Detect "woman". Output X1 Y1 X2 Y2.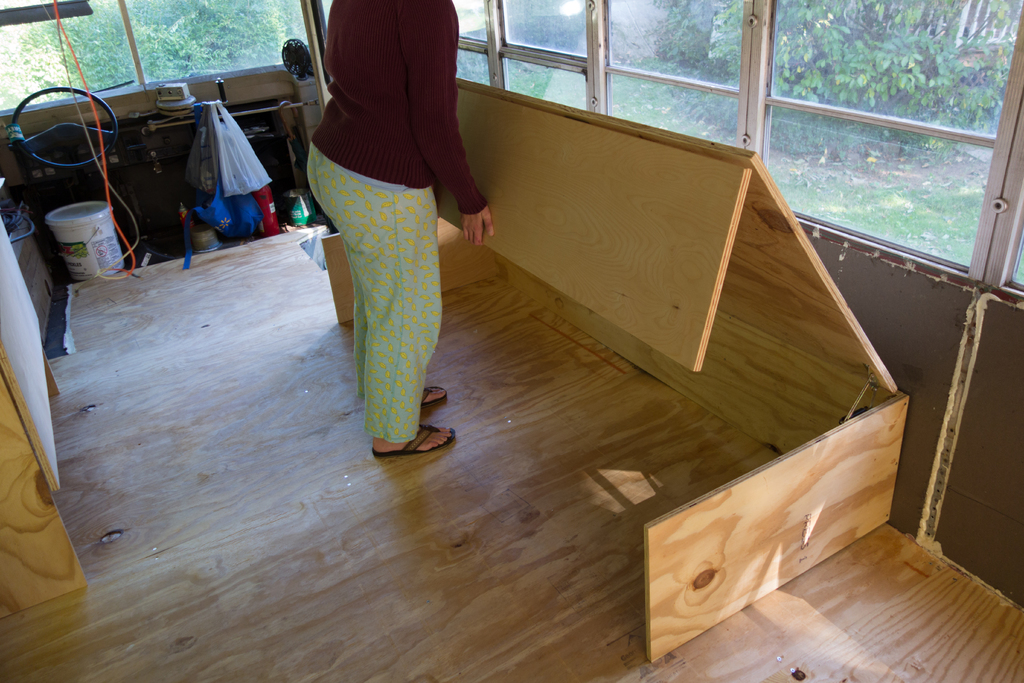
309 0 496 455.
